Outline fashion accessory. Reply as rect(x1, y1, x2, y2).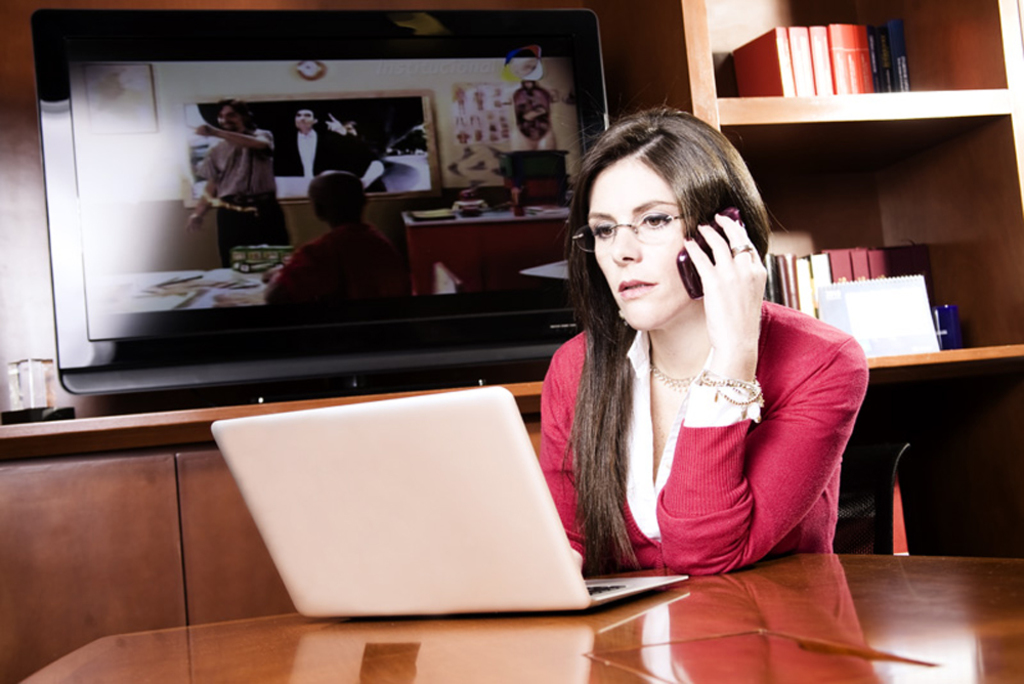
rect(650, 359, 698, 393).
